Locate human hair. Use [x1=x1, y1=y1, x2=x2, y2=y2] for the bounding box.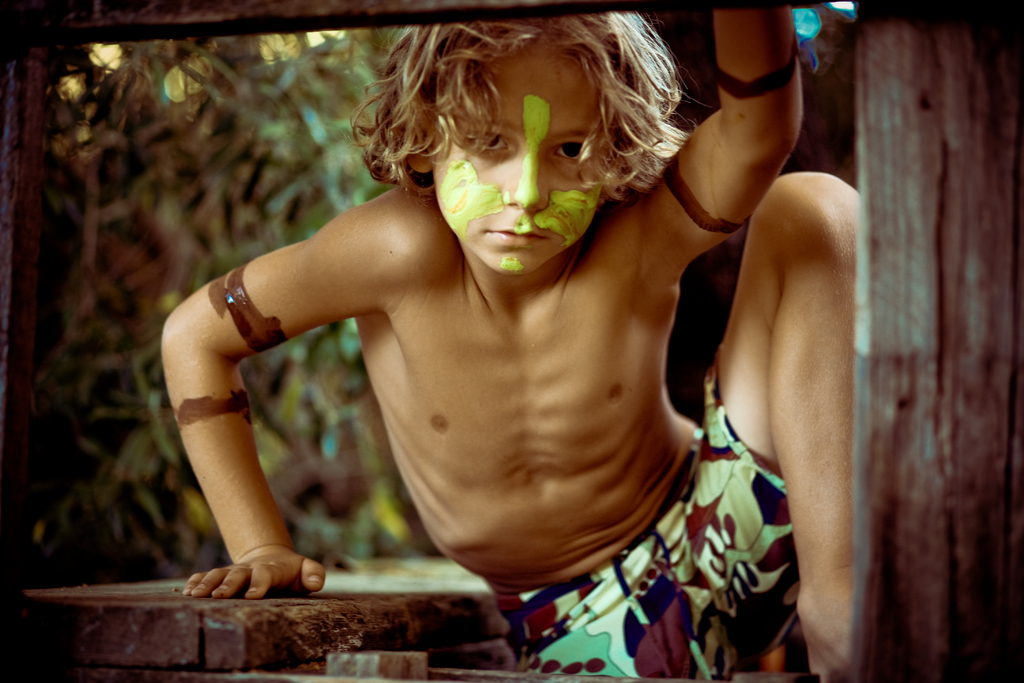
[x1=319, y1=5, x2=694, y2=254].
